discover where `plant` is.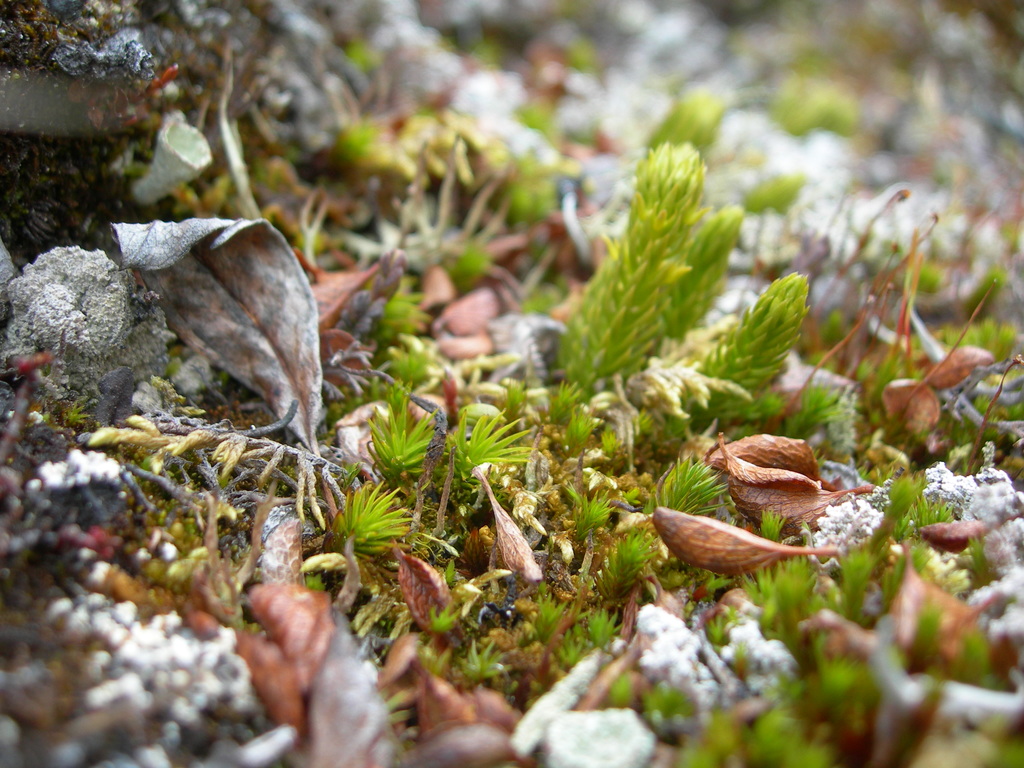
Discovered at (x1=672, y1=265, x2=820, y2=410).
